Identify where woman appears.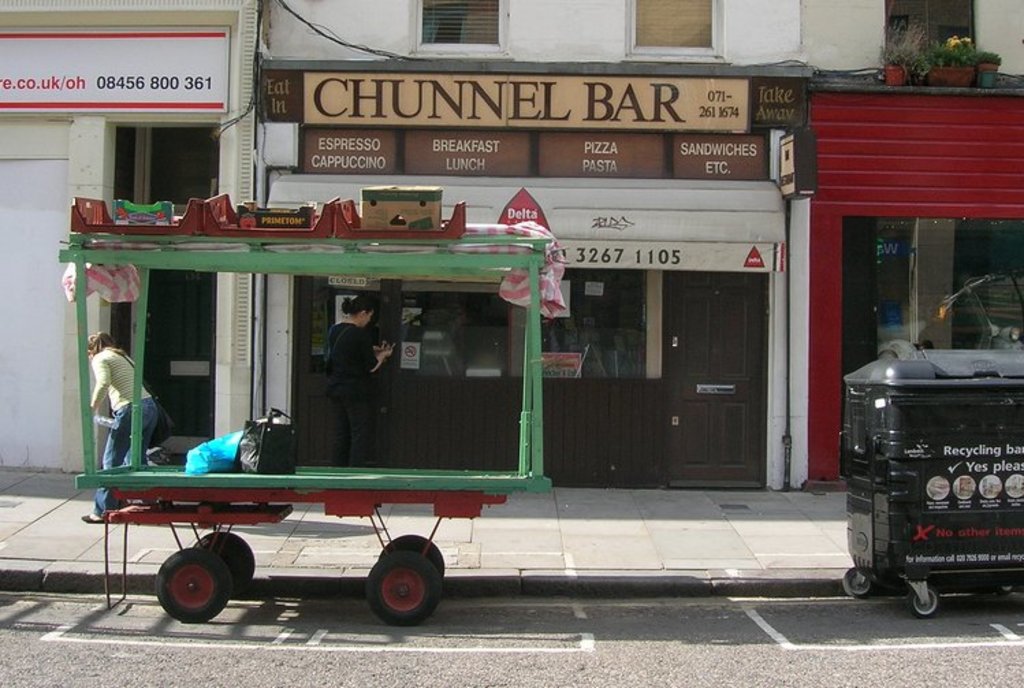
Appears at bbox=[321, 295, 394, 468].
